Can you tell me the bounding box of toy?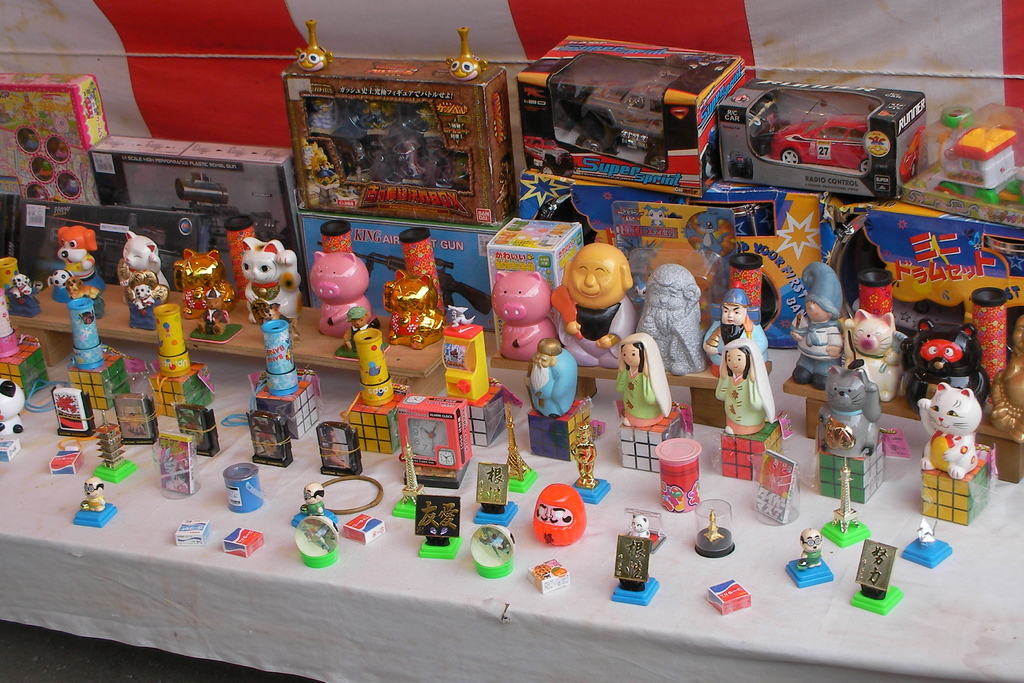
0,379,27,434.
